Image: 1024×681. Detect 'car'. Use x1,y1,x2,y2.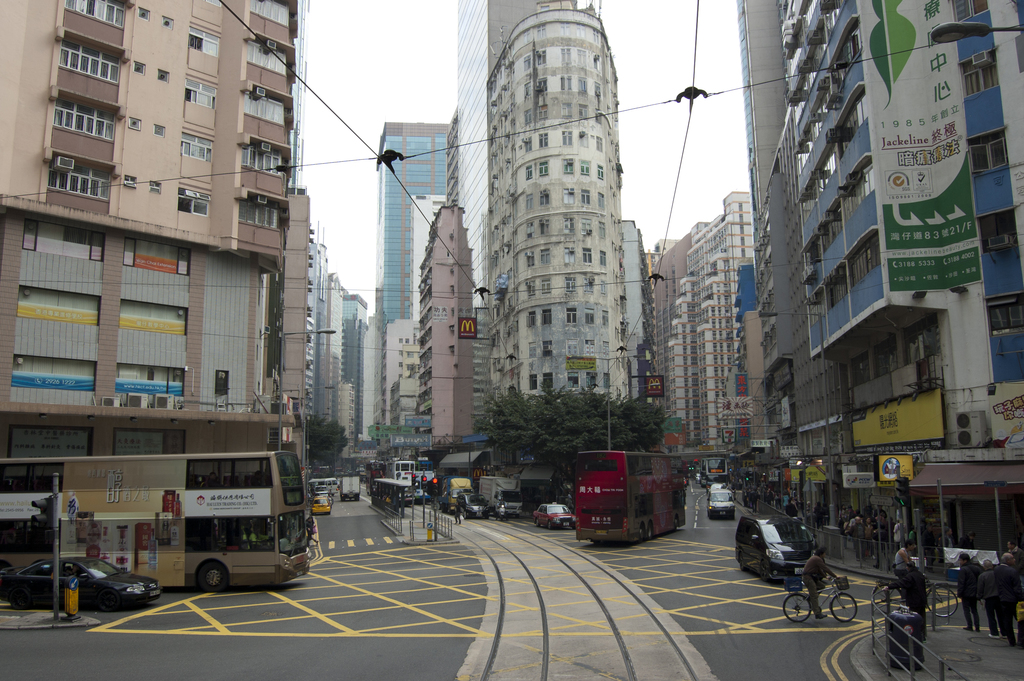
0,556,161,612.
